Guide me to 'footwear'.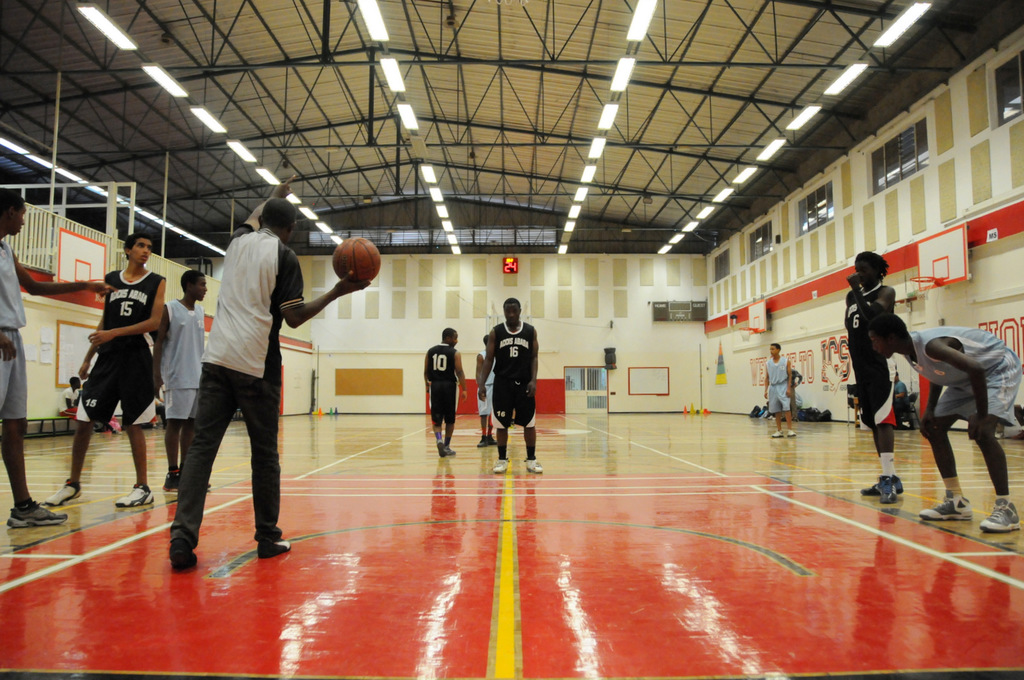
Guidance: left=767, top=429, right=781, bottom=438.
